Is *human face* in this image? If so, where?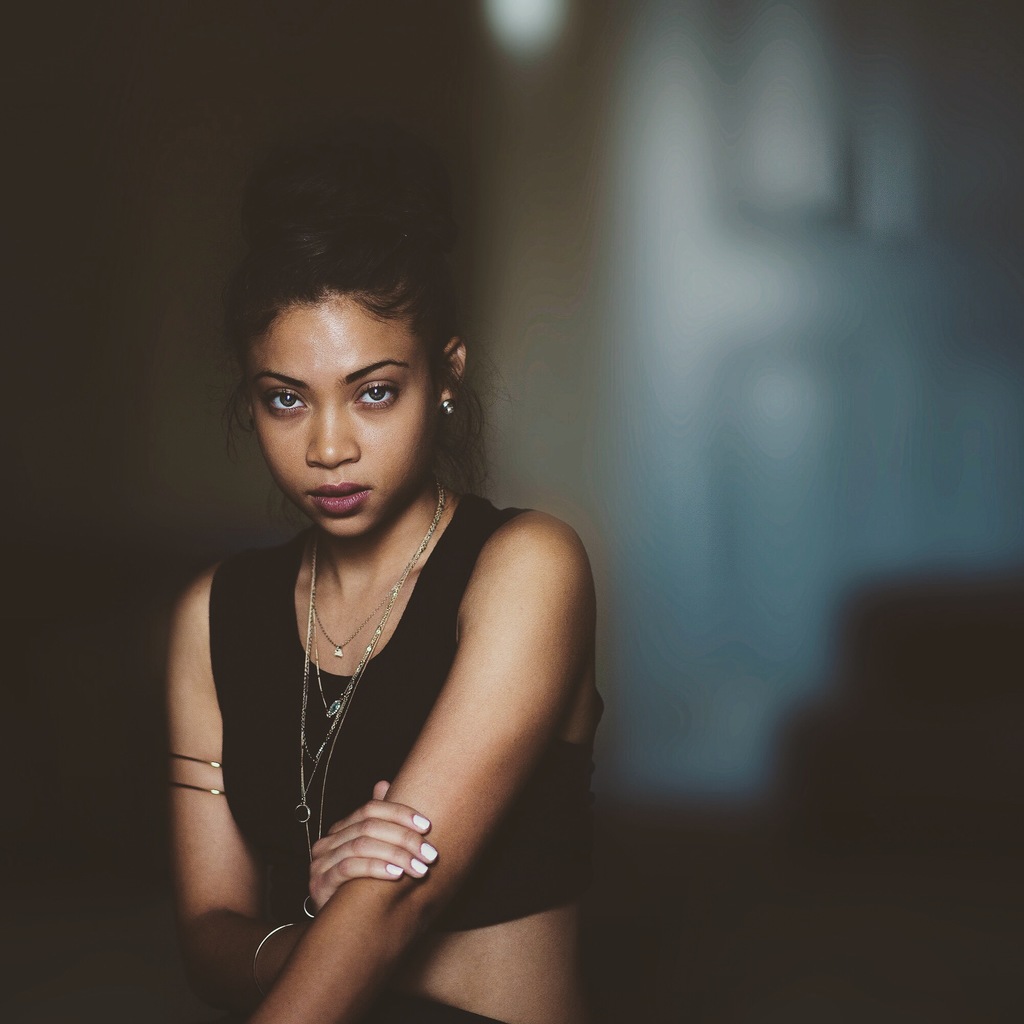
Yes, at 247,277,432,538.
